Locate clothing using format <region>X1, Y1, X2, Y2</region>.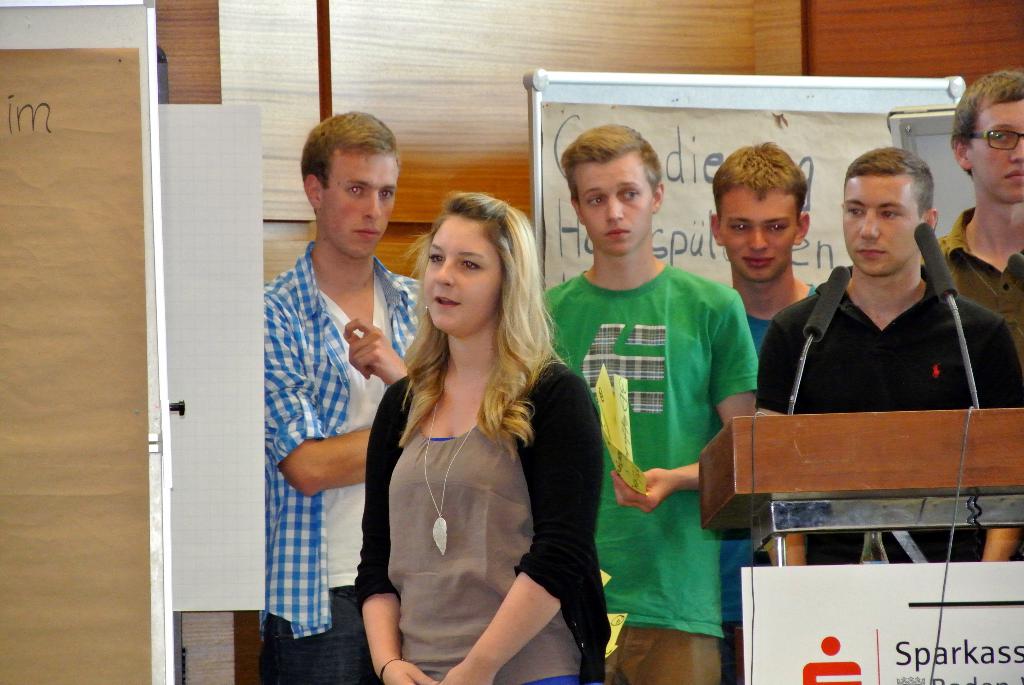
<region>536, 267, 764, 684</region>.
